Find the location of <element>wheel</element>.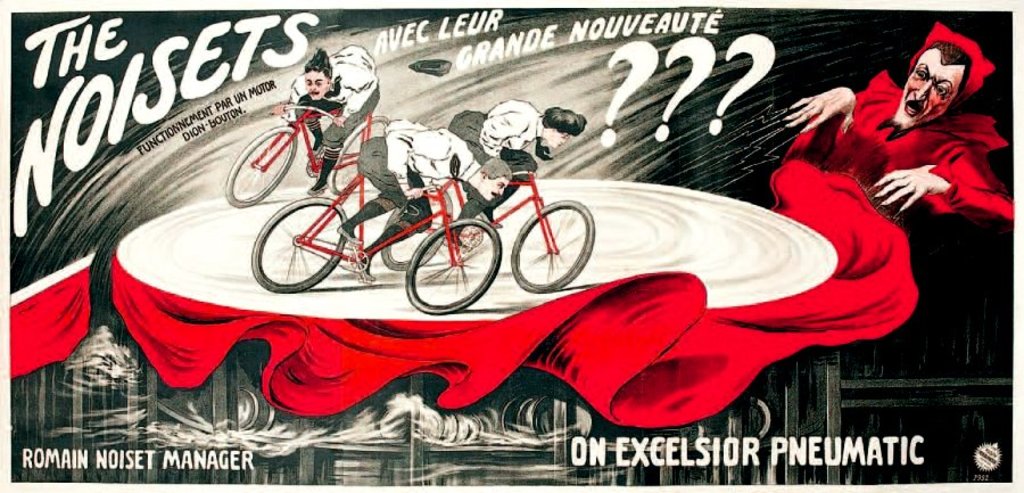
Location: (left=228, top=124, right=300, bottom=214).
